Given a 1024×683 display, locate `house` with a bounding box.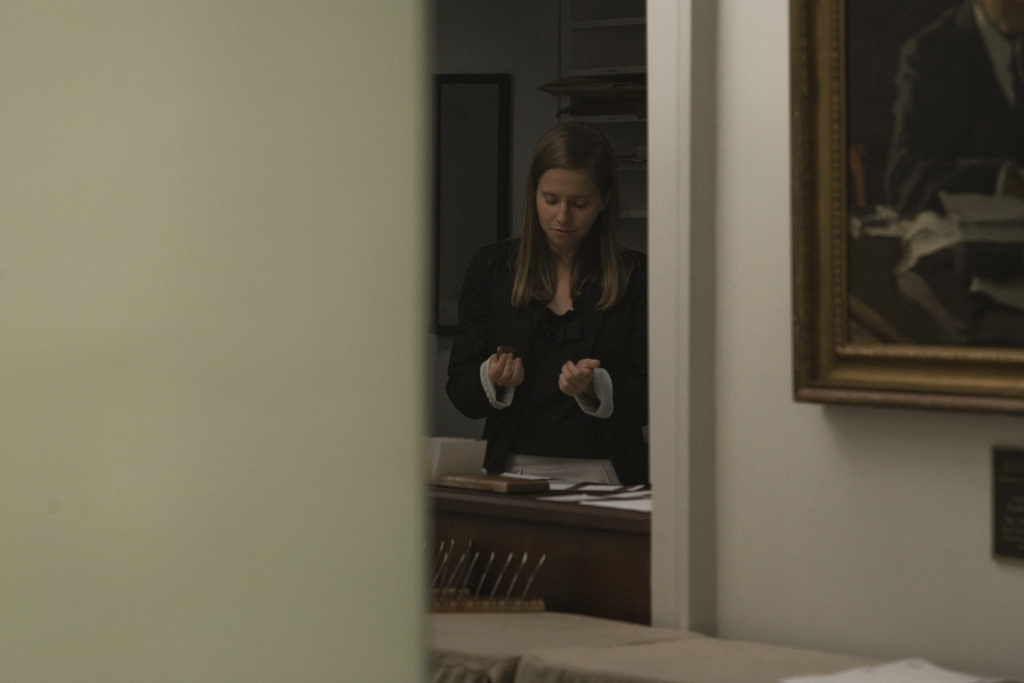
Located: box(0, 4, 1018, 682).
